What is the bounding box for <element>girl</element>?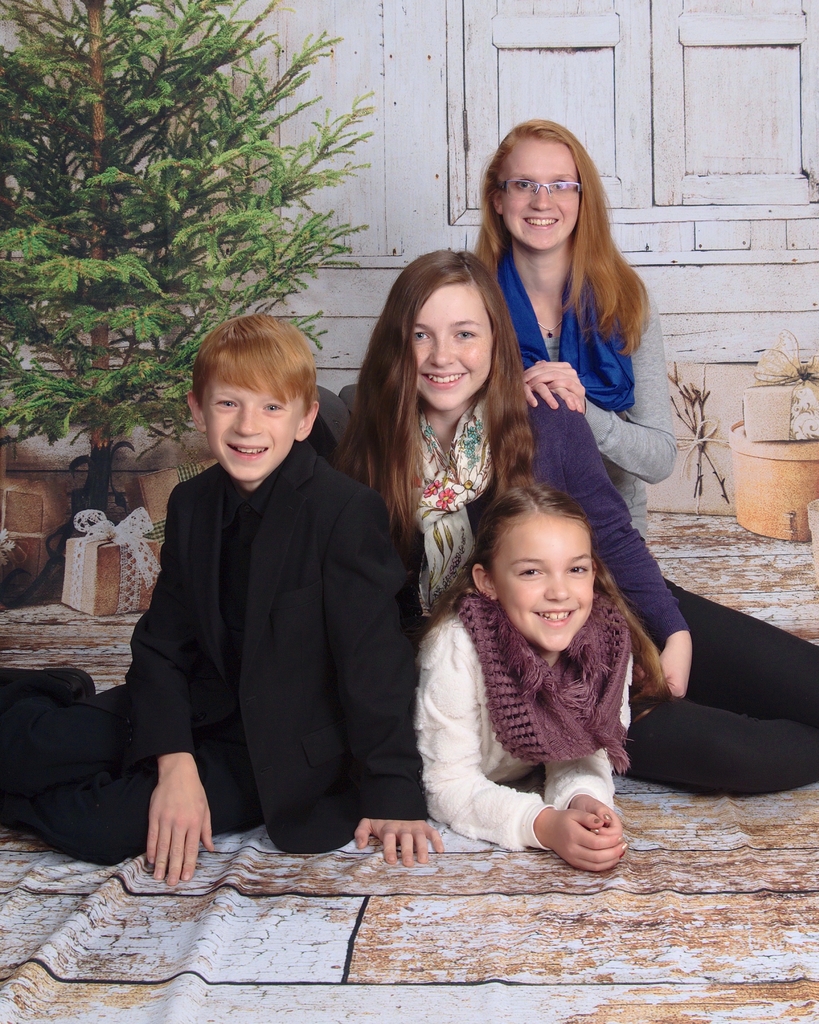
338, 250, 692, 696.
